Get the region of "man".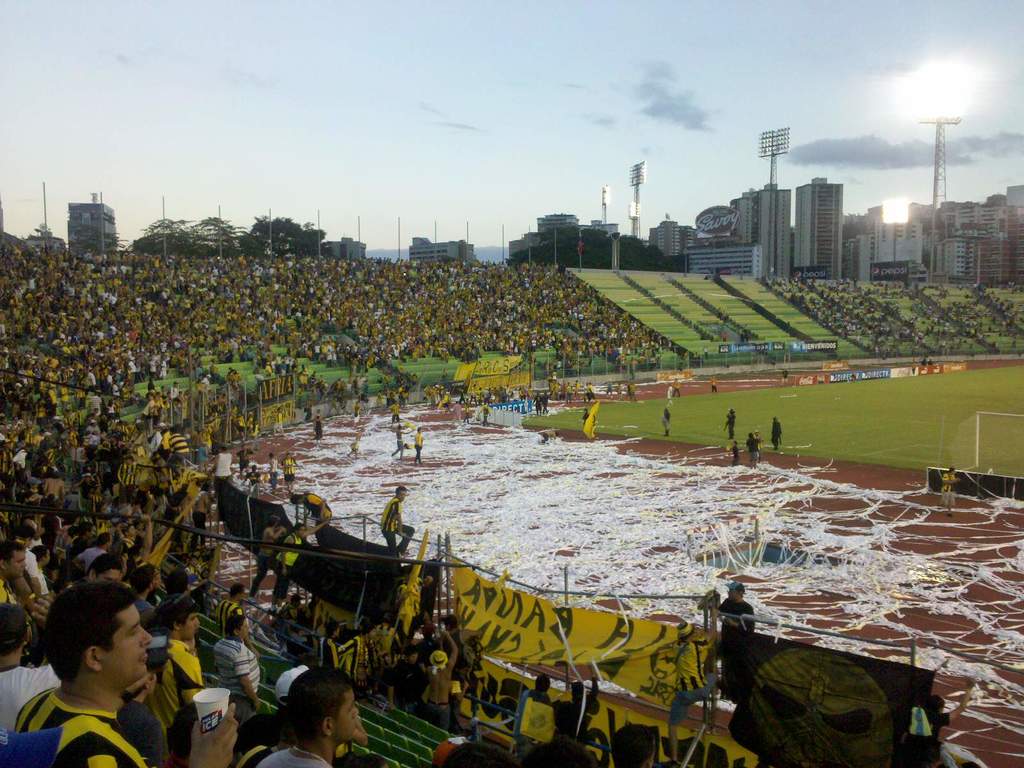
(x1=215, y1=614, x2=260, y2=749).
